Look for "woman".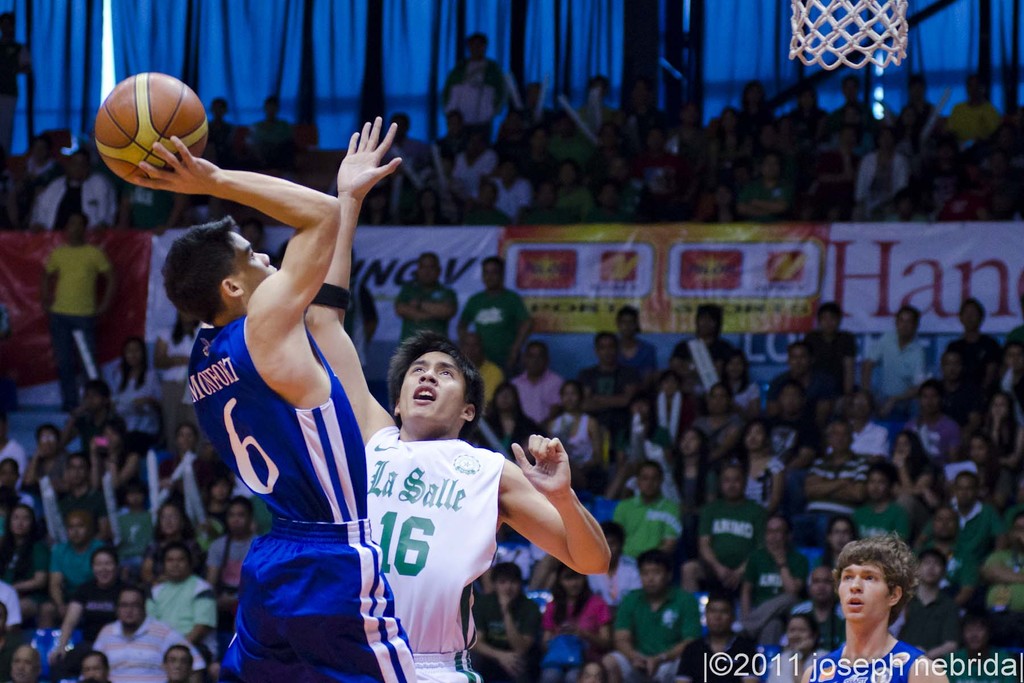
Found: crop(768, 615, 834, 682).
